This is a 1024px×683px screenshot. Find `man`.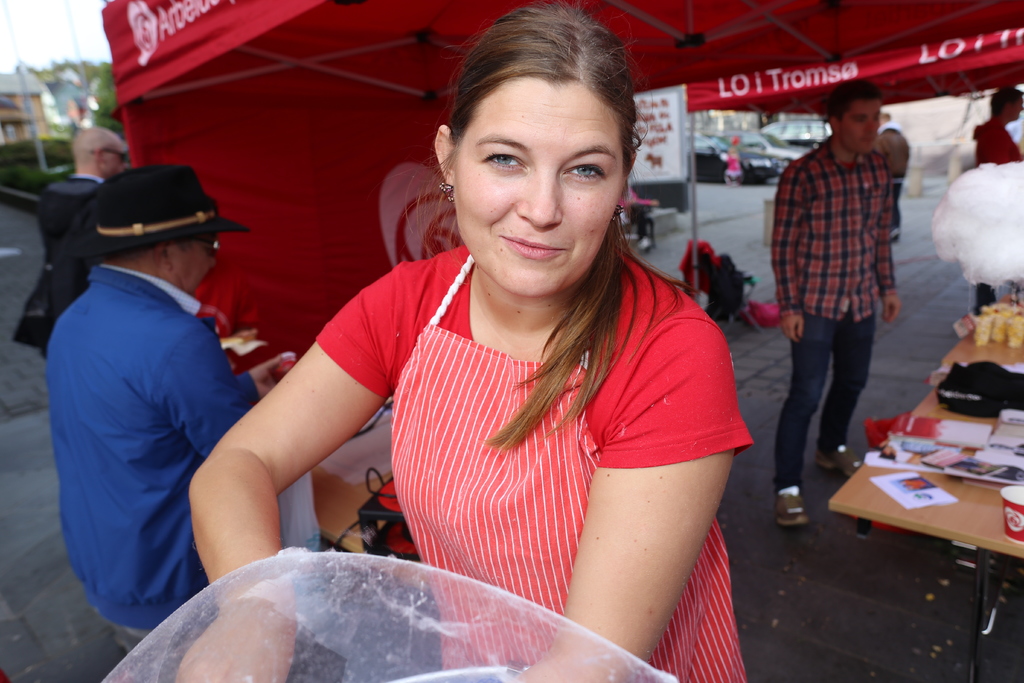
Bounding box: detection(27, 122, 141, 339).
